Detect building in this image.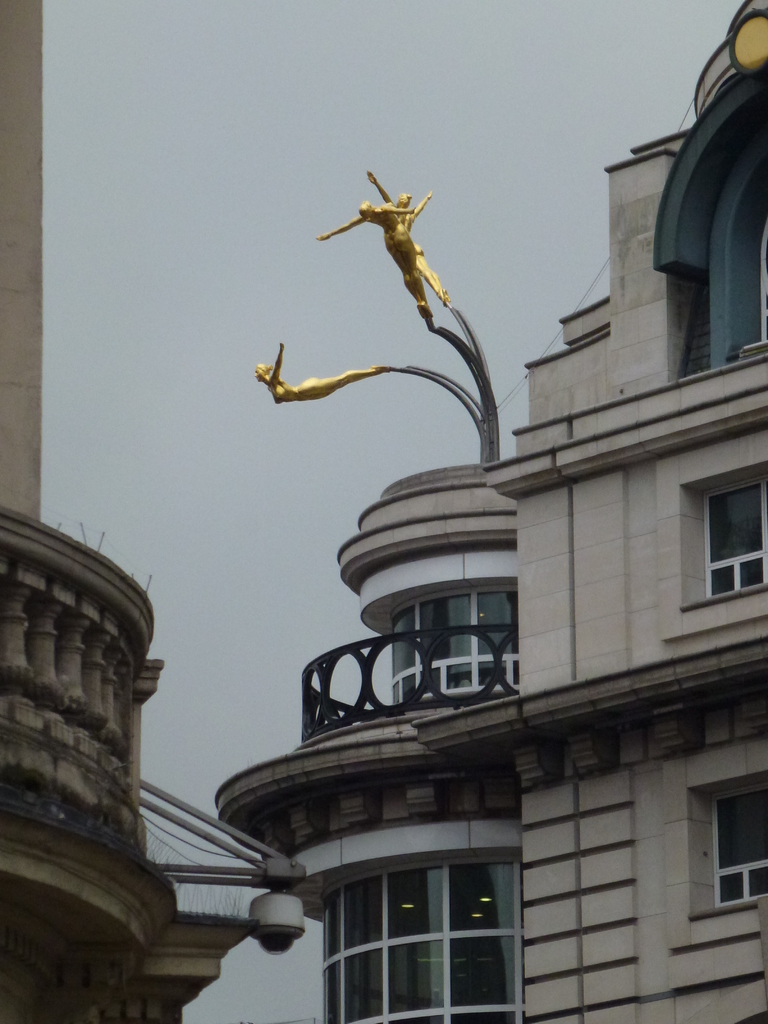
Detection: box=[214, 463, 520, 1023].
